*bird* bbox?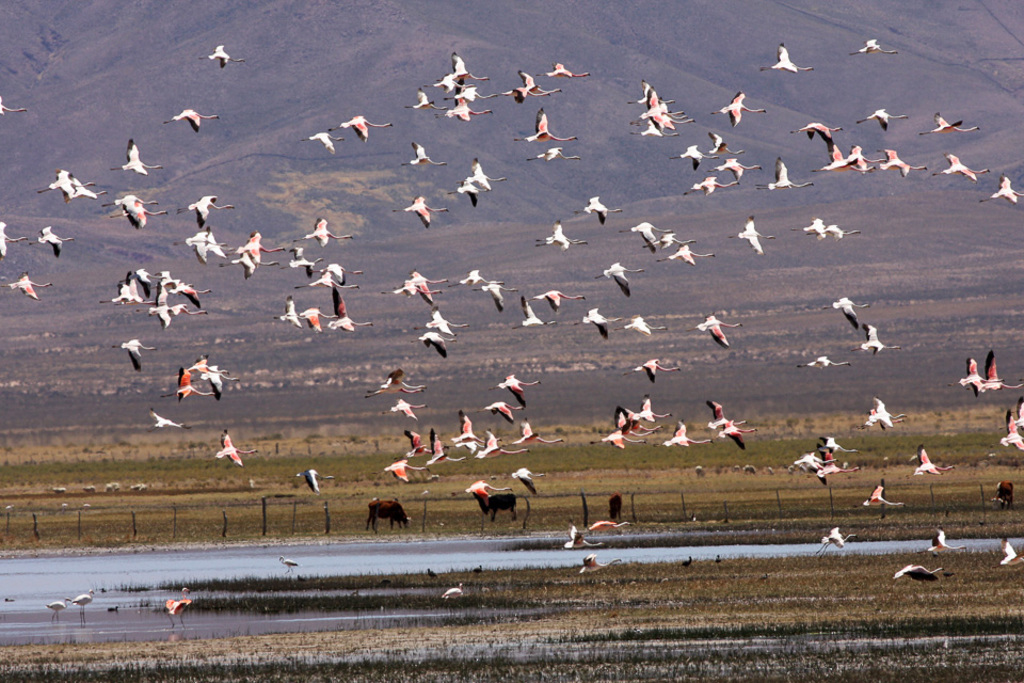
[404, 92, 449, 110]
